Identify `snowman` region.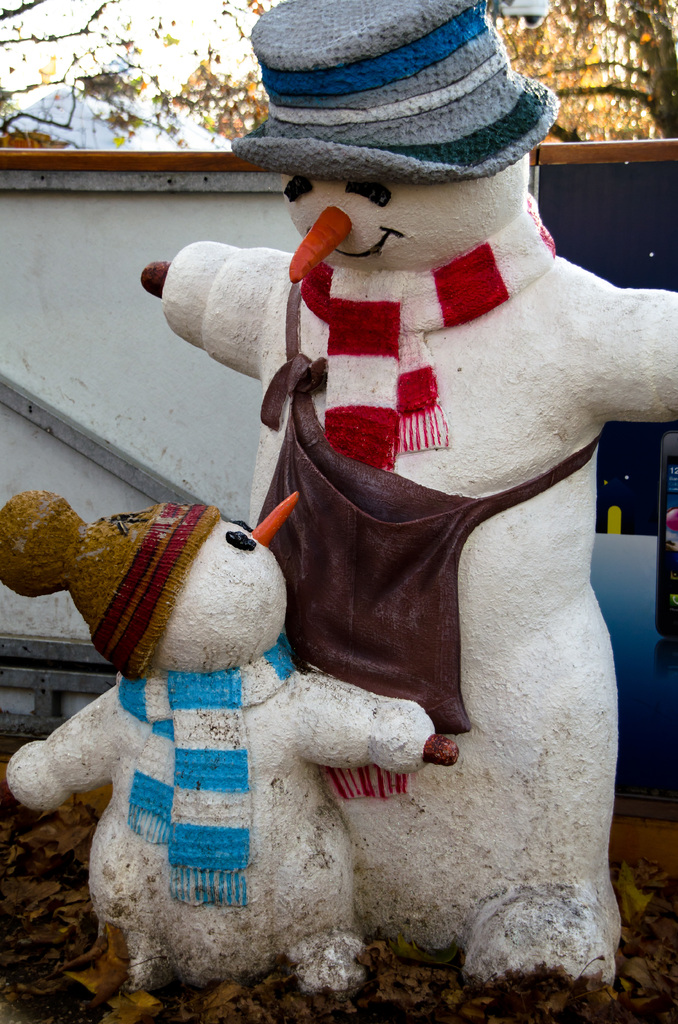
Region: 0 495 461 1023.
